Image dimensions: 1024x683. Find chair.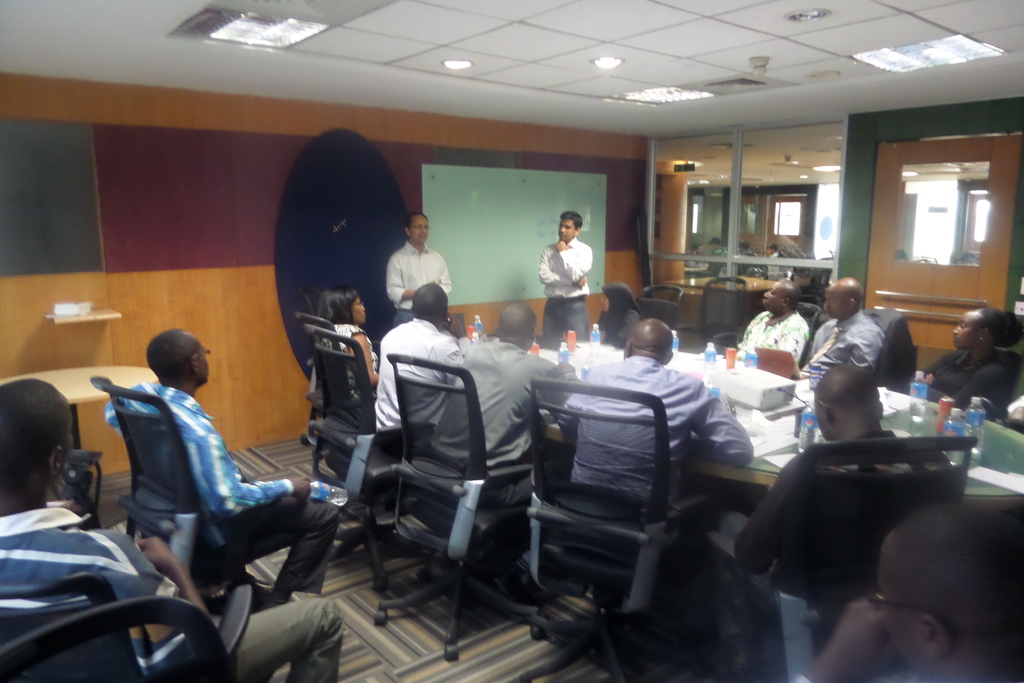
l=868, t=304, r=906, b=388.
